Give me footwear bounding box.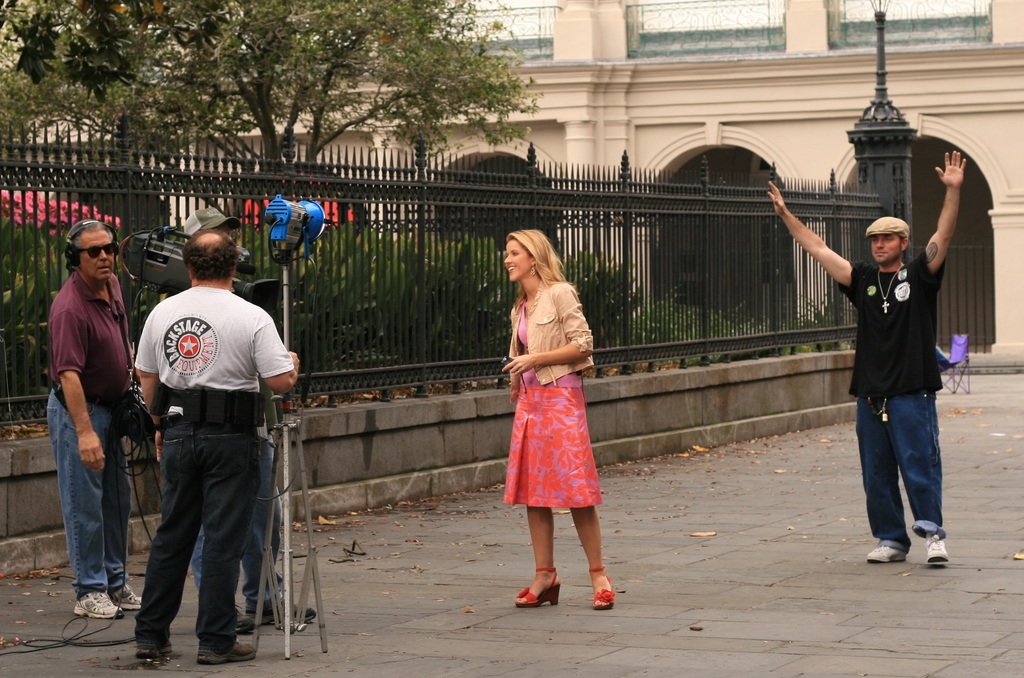
[left=110, top=583, right=143, bottom=609].
